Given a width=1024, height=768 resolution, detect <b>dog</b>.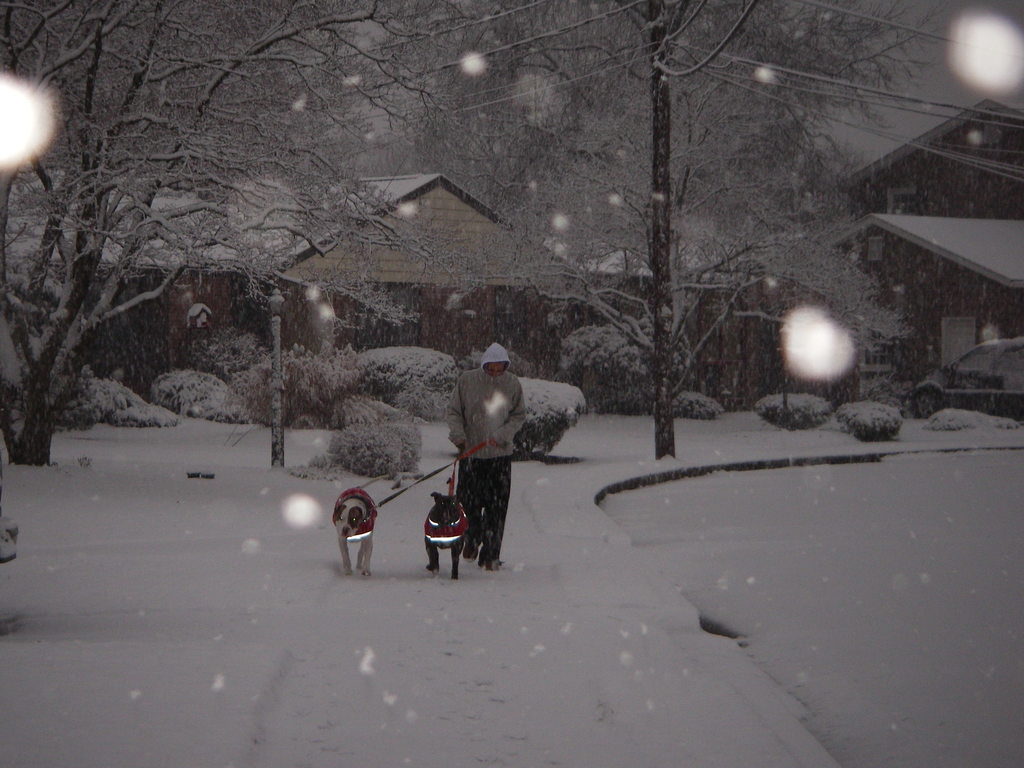
[426,491,469,583].
